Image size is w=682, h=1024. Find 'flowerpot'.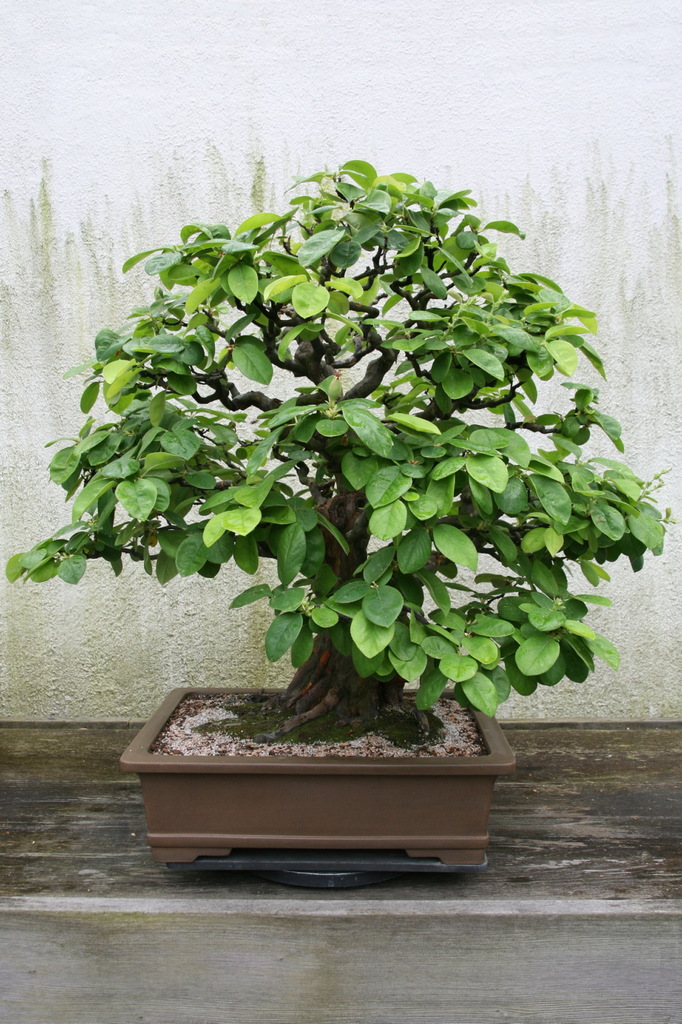
detection(112, 682, 521, 872).
